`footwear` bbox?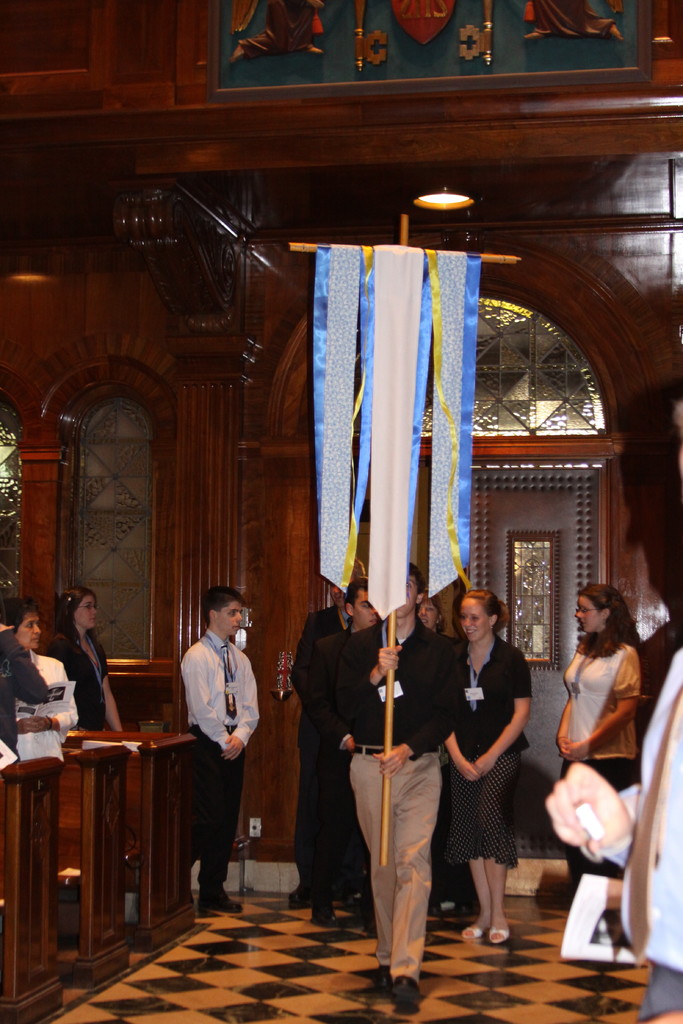
194:886:243:914
